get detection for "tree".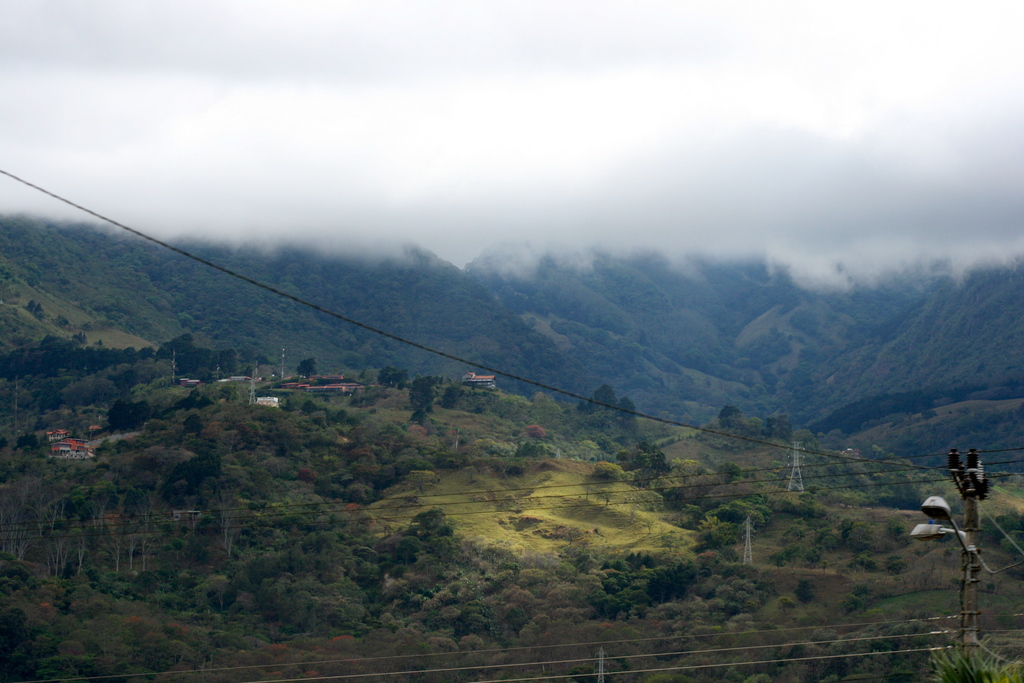
Detection: <region>294, 359, 316, 388</region>.
